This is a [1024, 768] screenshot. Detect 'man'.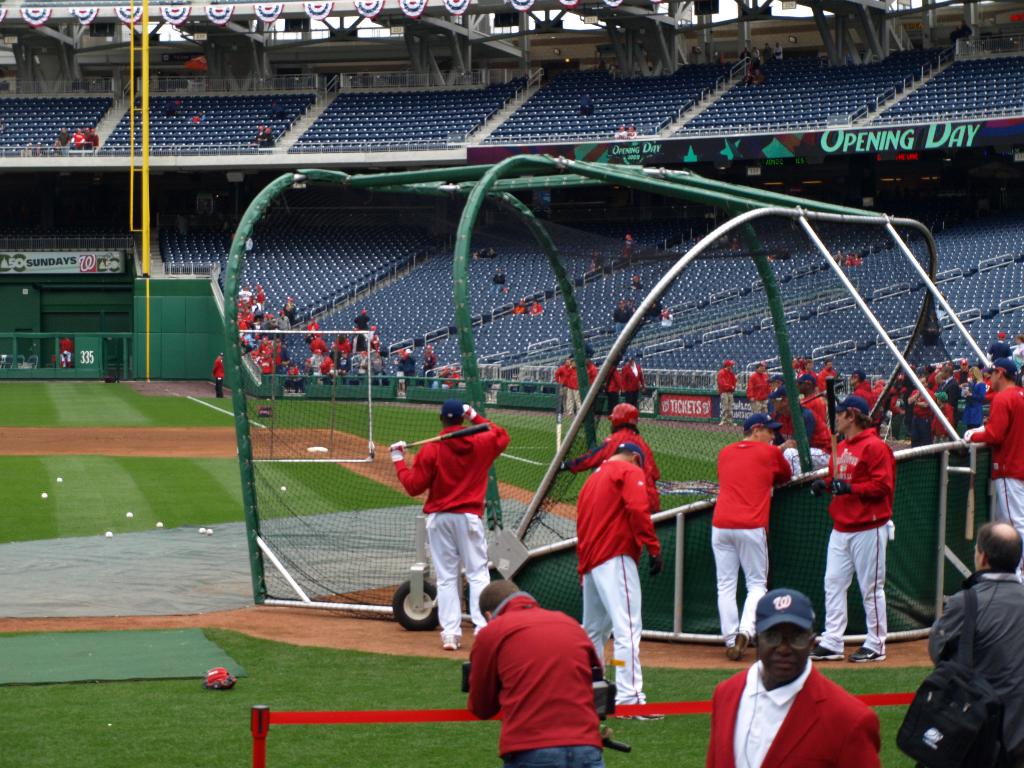
[617,297,628,333].
